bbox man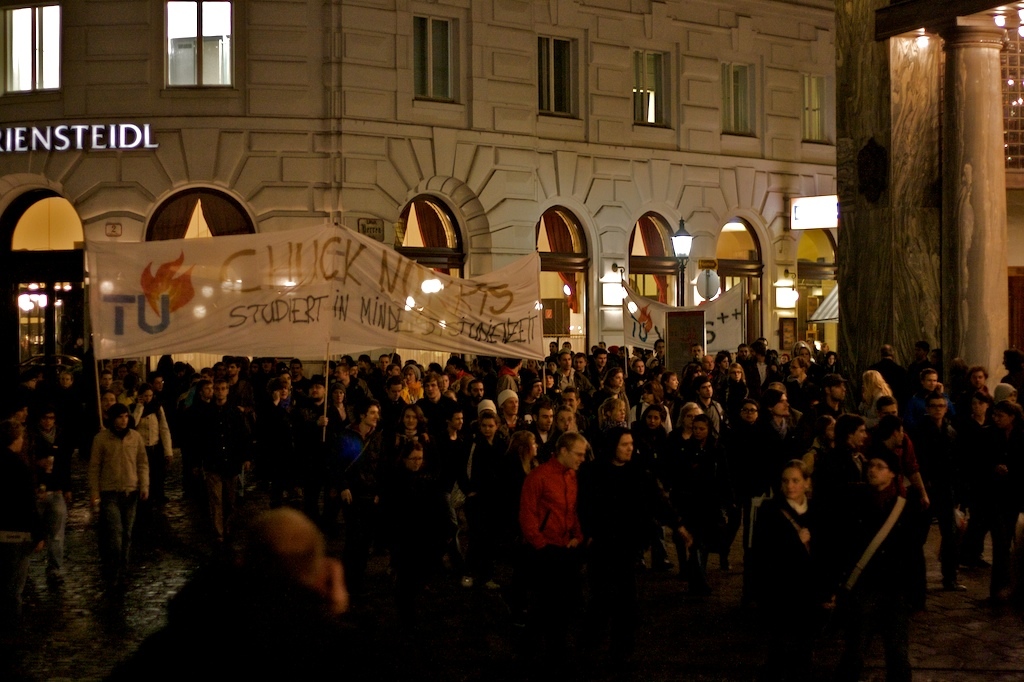
(0, 418, 50, 520)
